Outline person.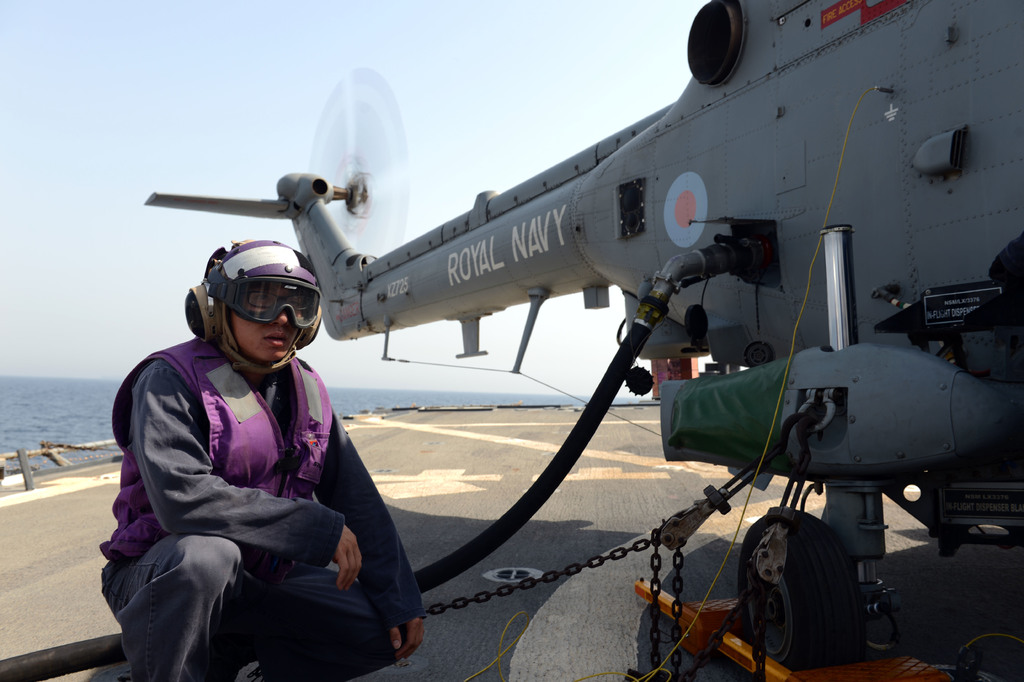
Outline: region(101, 277, 424, 681).
